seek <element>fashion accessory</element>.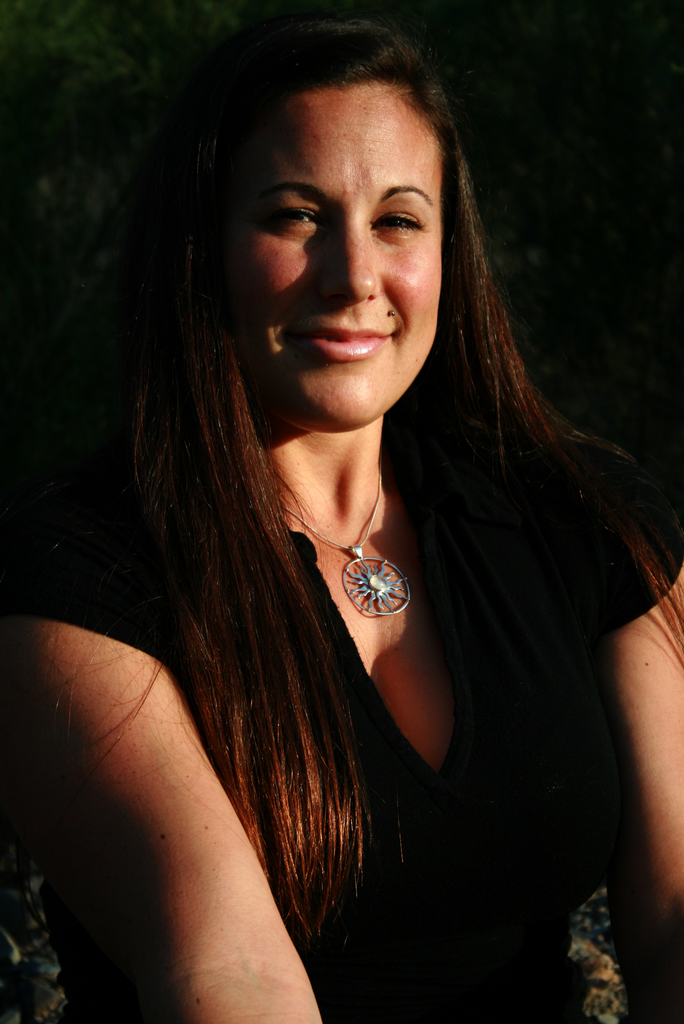
{"left": 280, "top": 458, "right": 413, "bottom": 615}.
